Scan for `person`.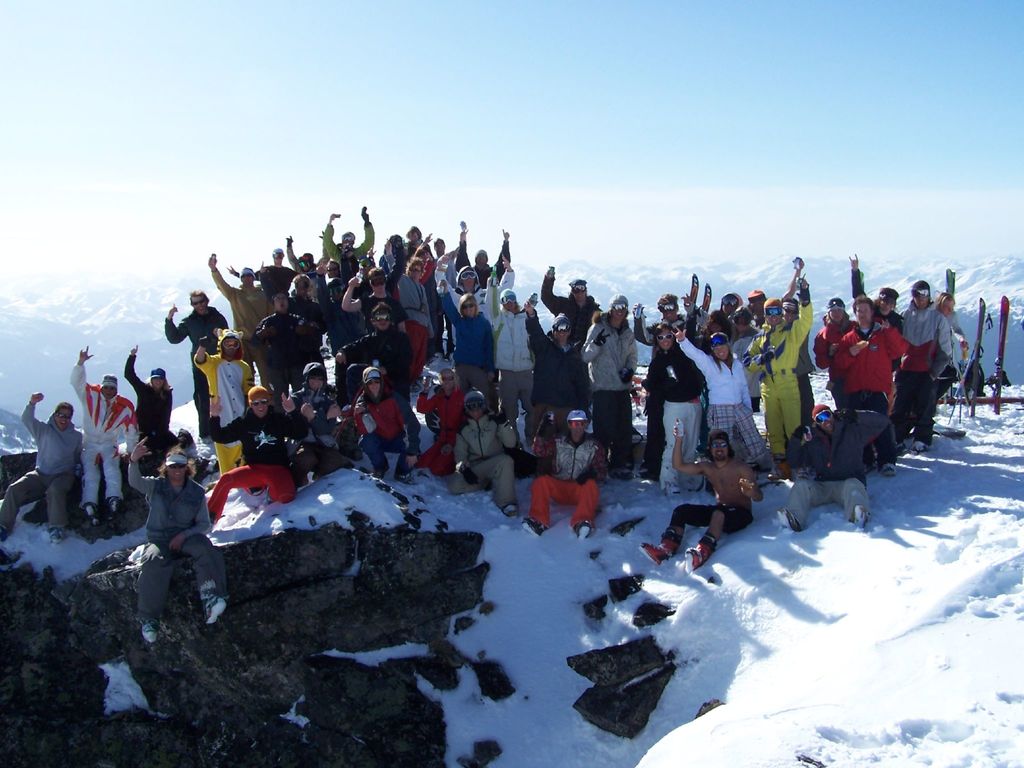
Scan result: 788/397/880/525.
